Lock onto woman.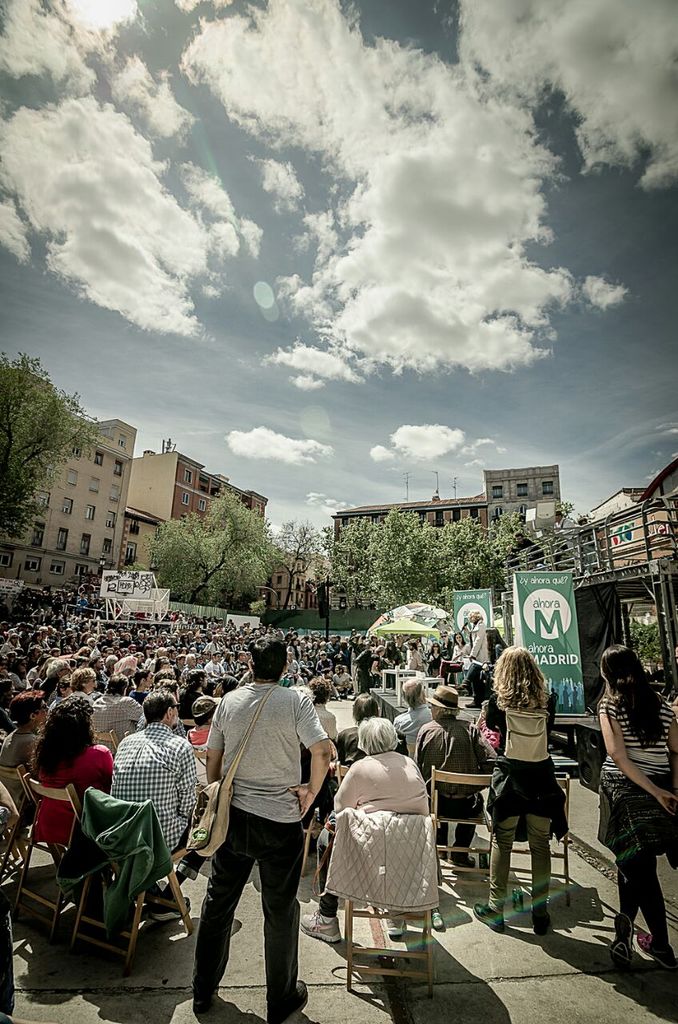
Locked: 435, 628, 469, 688.
